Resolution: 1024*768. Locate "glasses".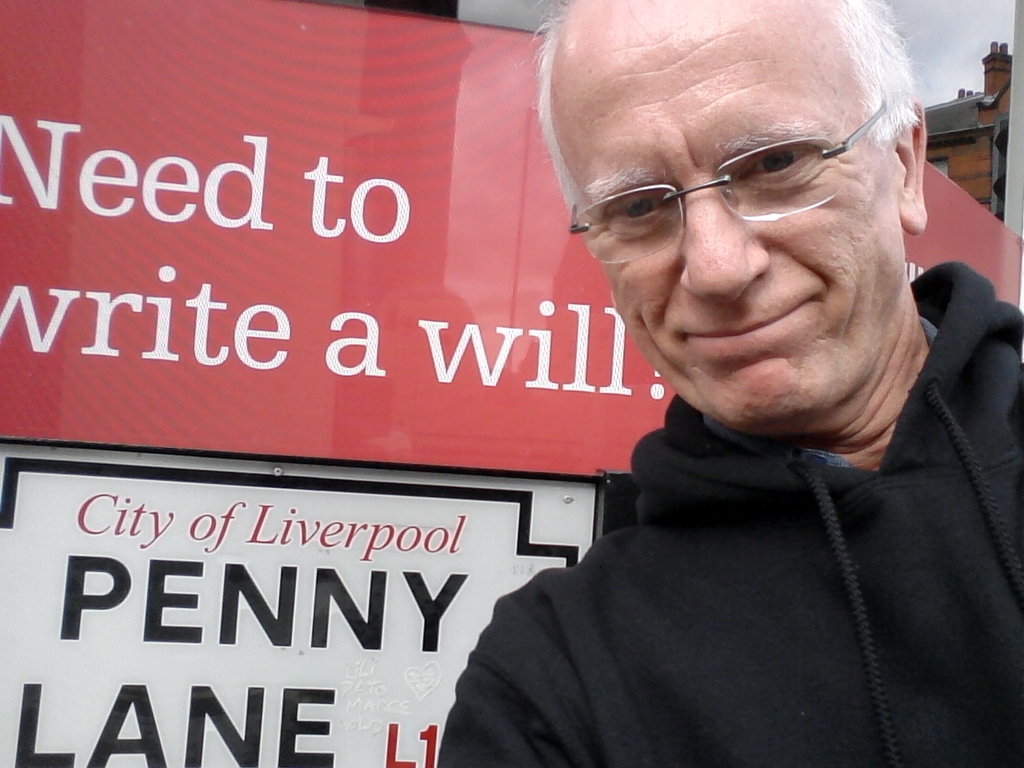
[x1=558, y1=114, x2=910, y2=242].
